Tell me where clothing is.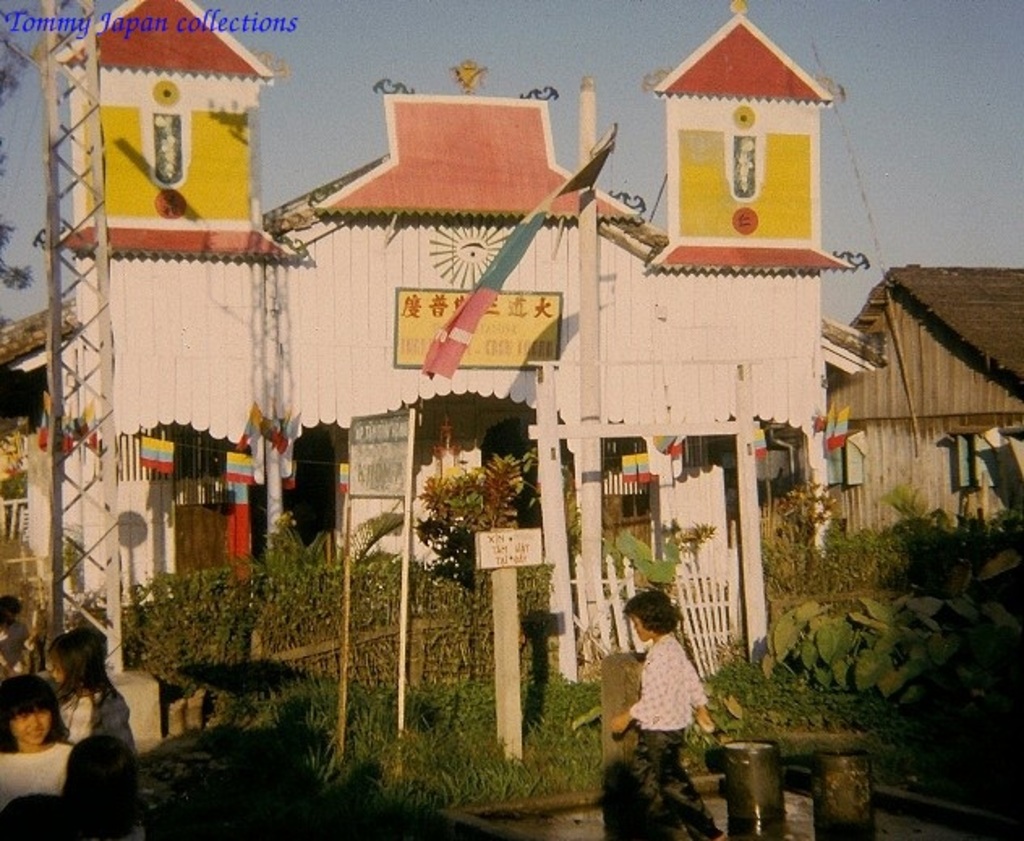
clothing is at (x1=629, y1=634, x2=721, y2=839).
